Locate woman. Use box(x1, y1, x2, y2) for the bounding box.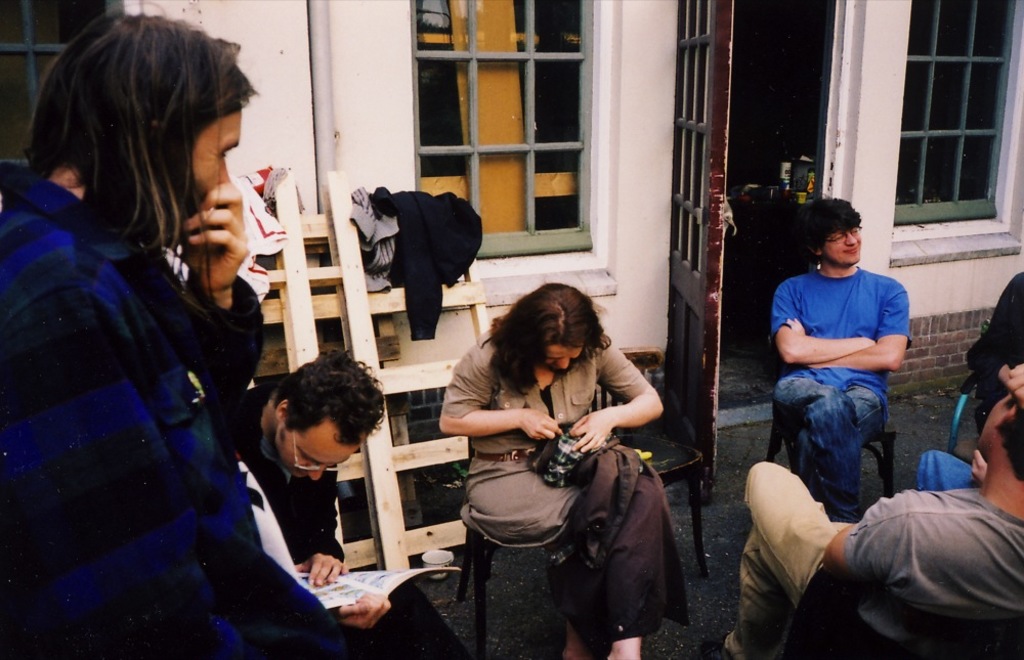
box(452, 272, 676, 651).
